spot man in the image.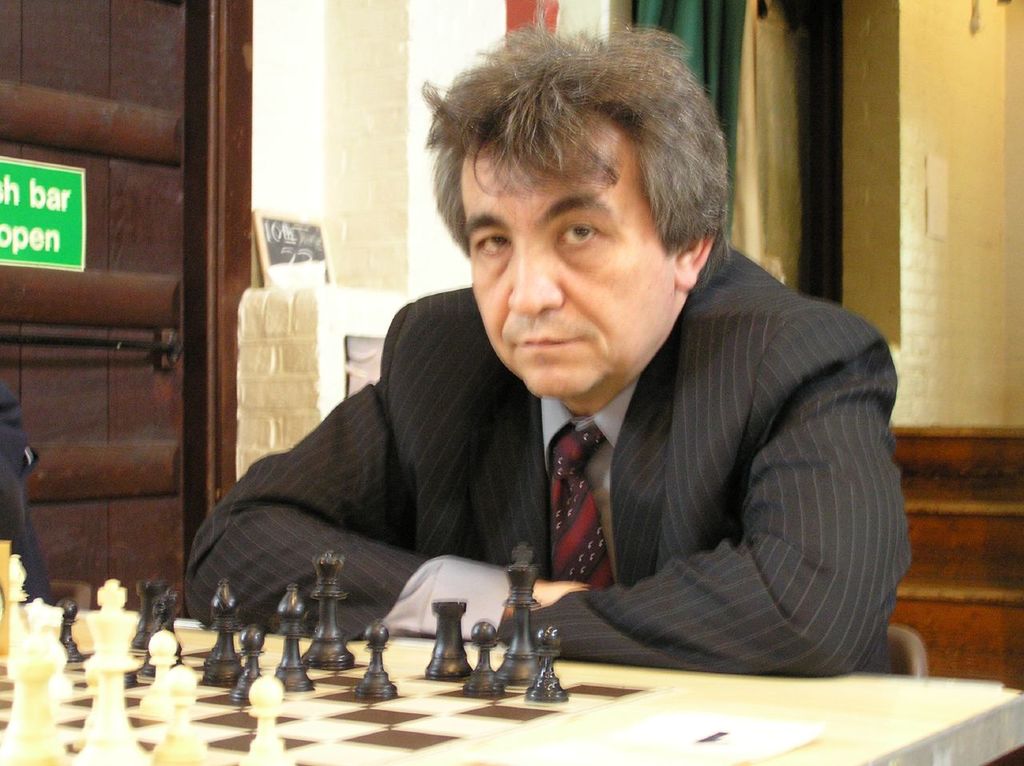
man found at box(187, 15, 891, 660).
